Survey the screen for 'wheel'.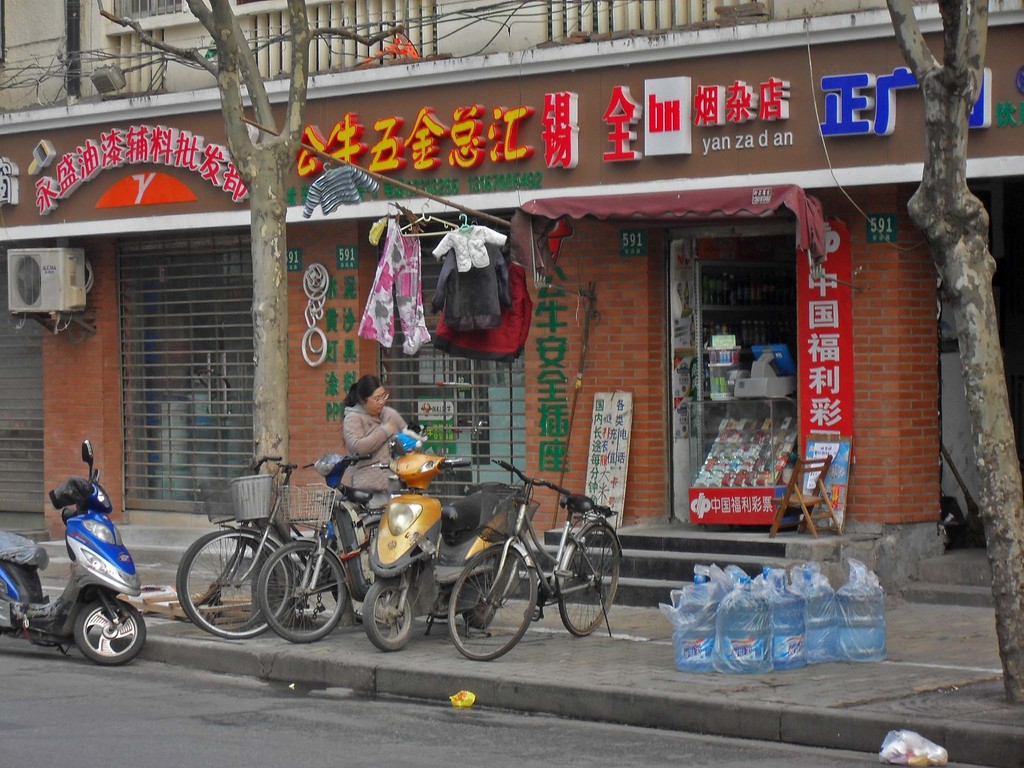
Survey found: {"left": 556, "top": 524, "right": 620, "bottom": 636}.
